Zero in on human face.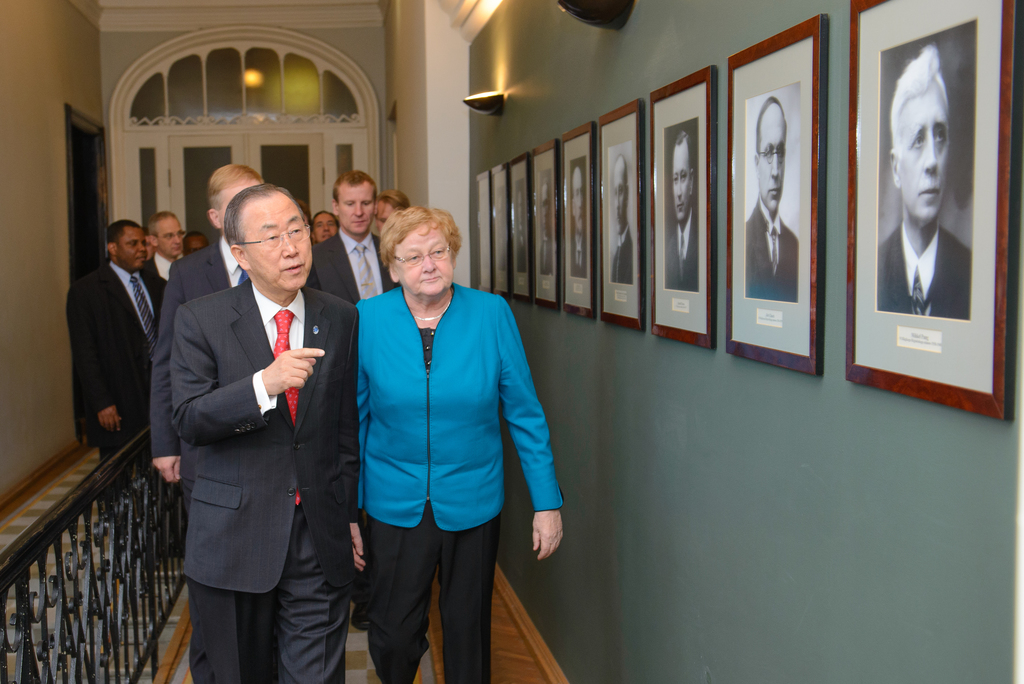
Zeroed in: <box>674,142,694,225</box>.
